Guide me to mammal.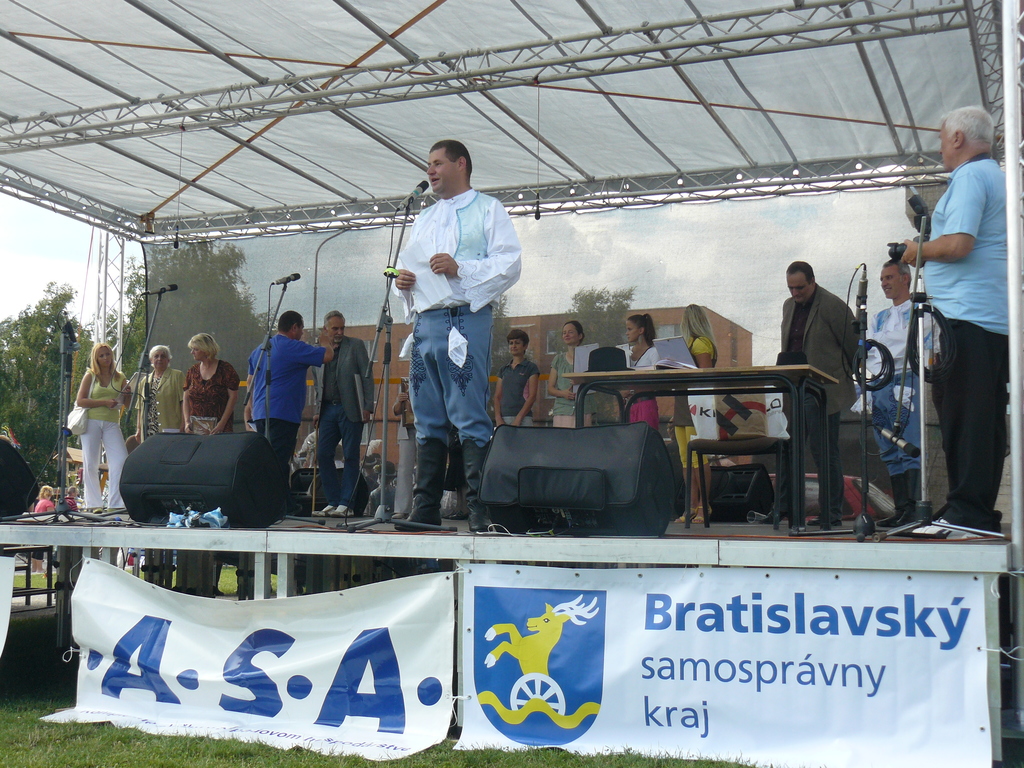
Guidance: [62, 484, 81, 511].
